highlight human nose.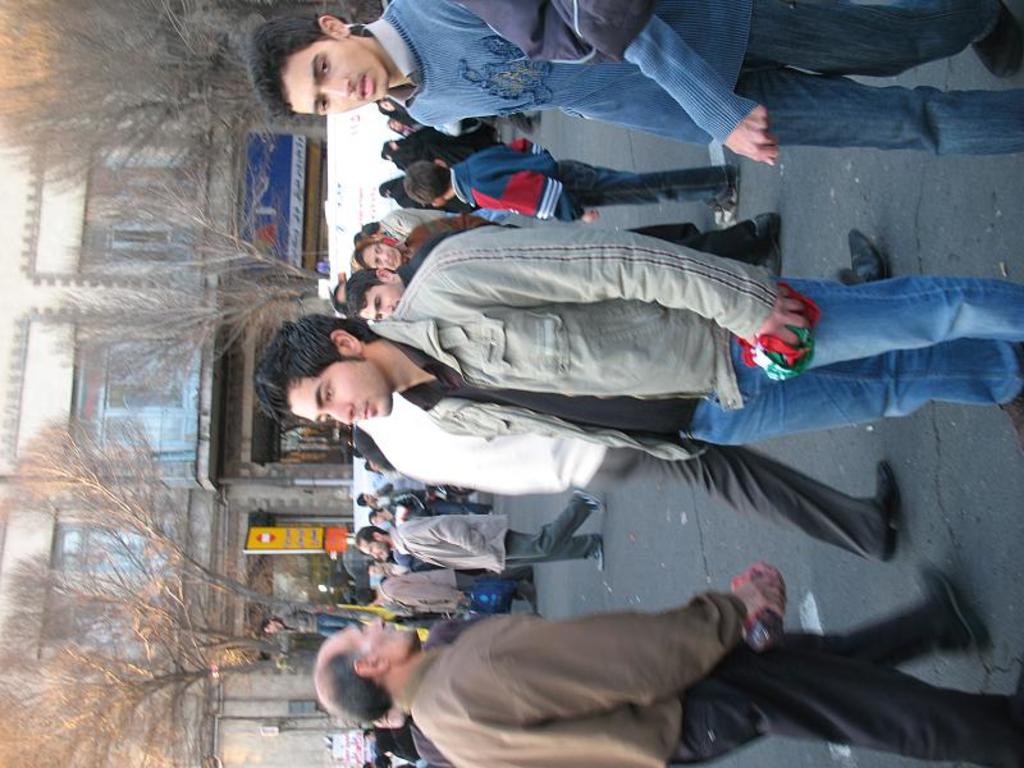
Highlighted region: 324:404:353:422.
